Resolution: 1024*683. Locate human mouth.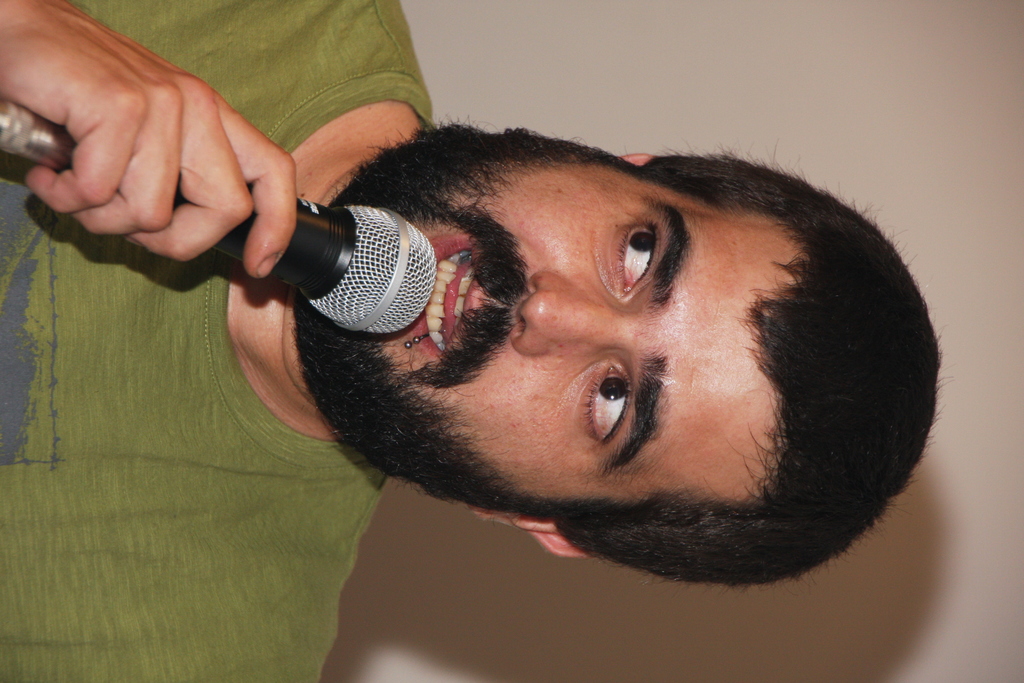
(x1=401, y1=222, x2=486, y2=367).
